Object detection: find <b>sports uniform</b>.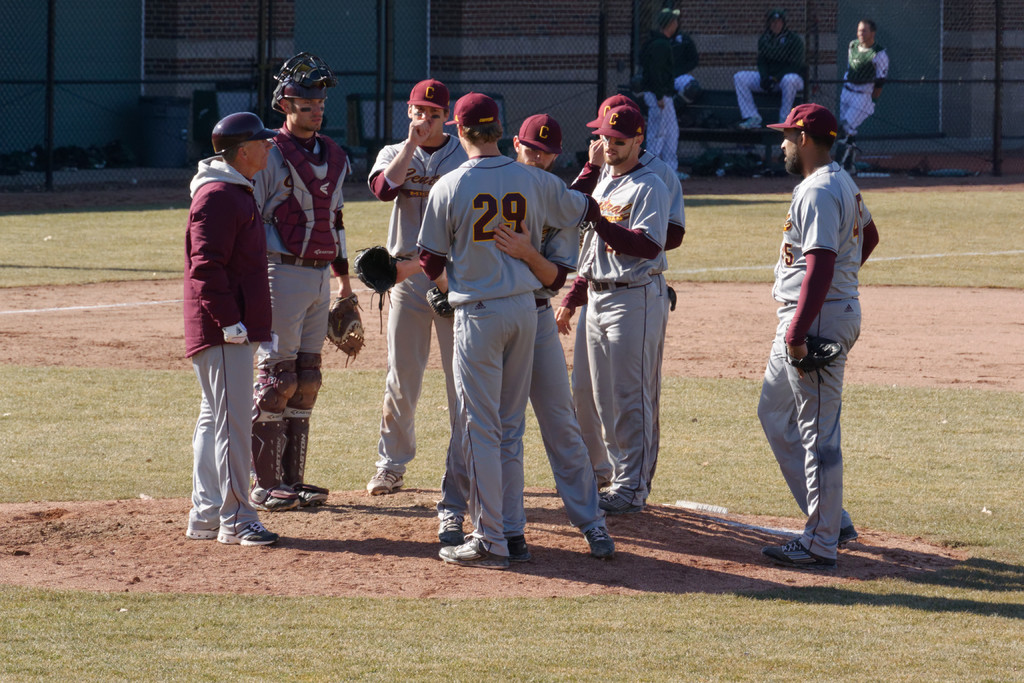
{"x1": 639, "y1": 13, "x2": 692, "y2": 192}.
